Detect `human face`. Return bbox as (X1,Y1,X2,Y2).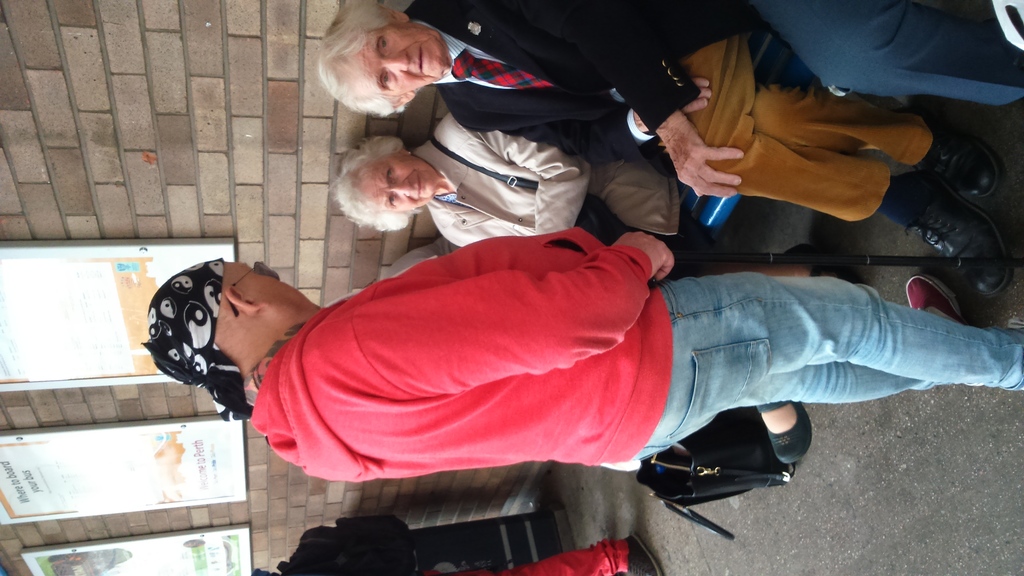
(359,145,442,218).
